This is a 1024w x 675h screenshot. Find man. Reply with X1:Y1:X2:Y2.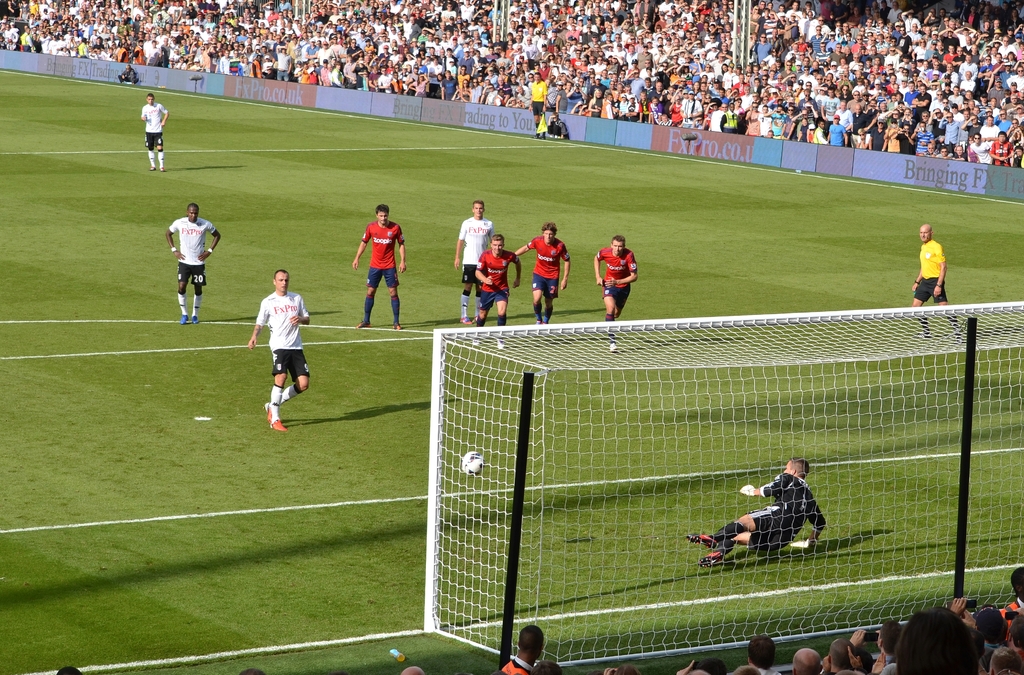
904:222:972:347.
